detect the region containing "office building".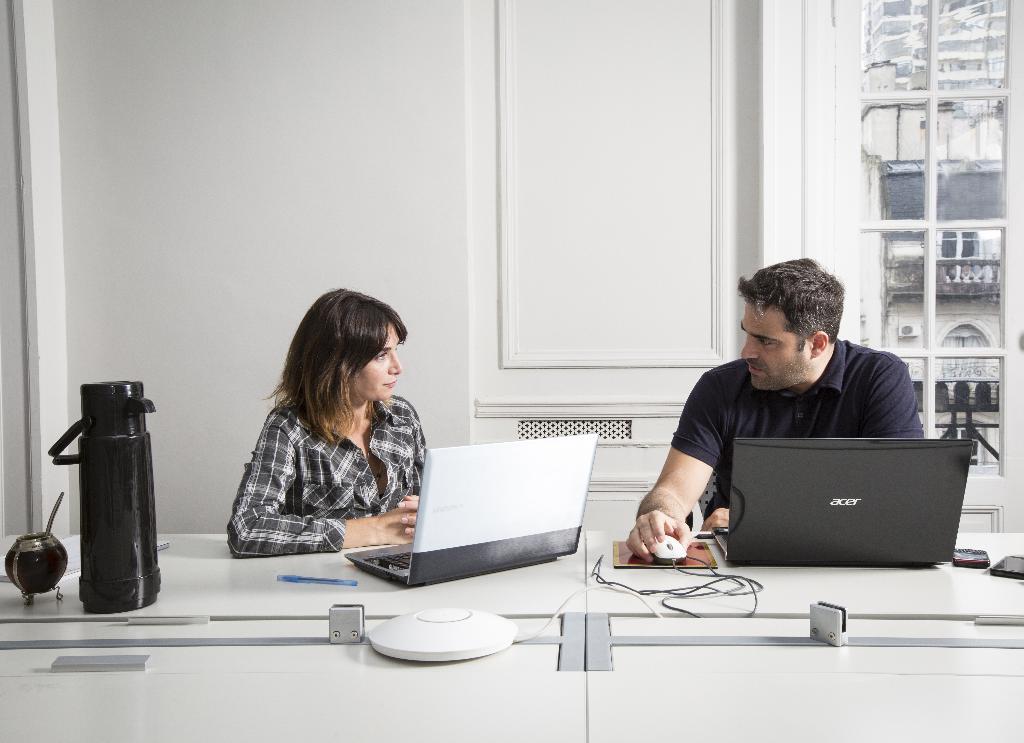
44, 35, 1023, 742.
